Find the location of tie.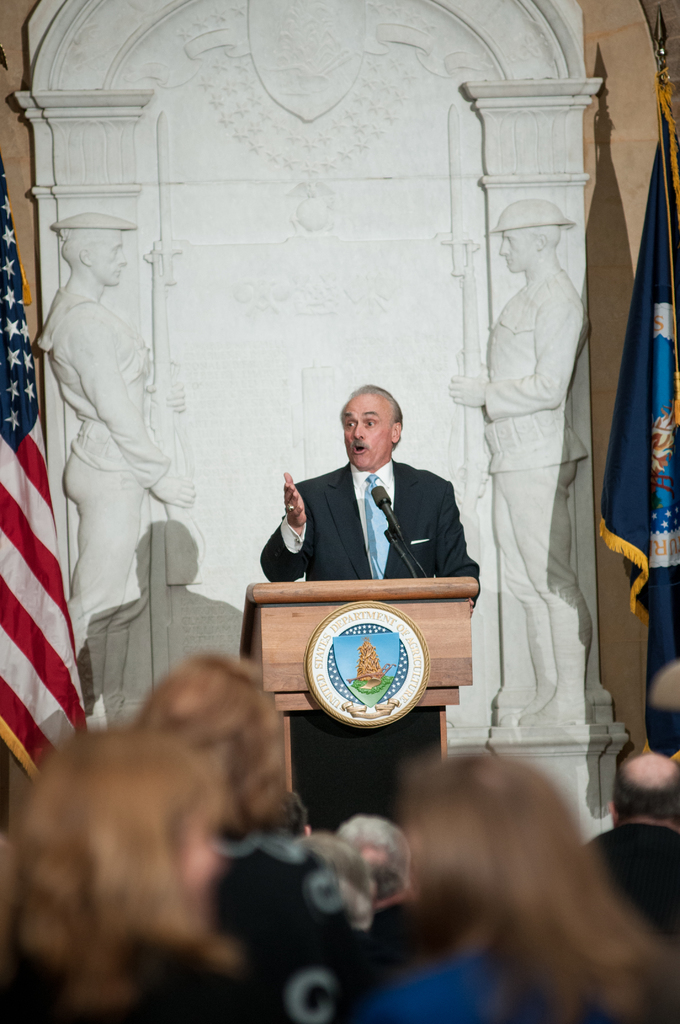
Location: pyautogui.locateOnScreen(362, 469, 389, 577).
